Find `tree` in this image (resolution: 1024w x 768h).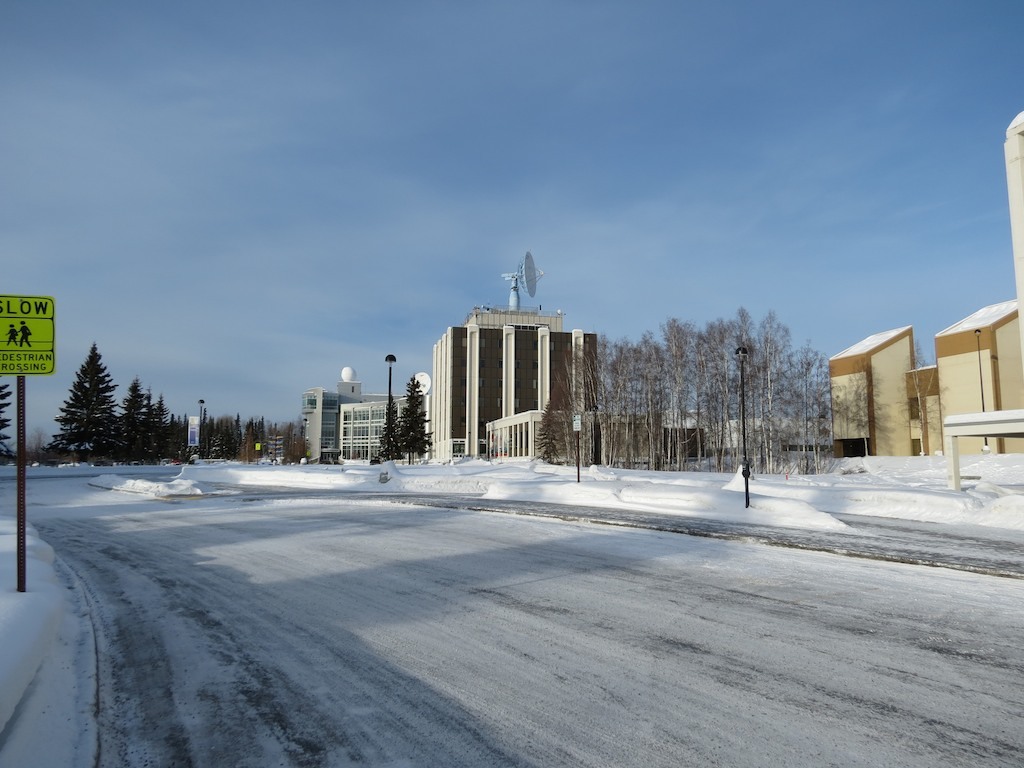
<box>398,379,438,470</box>.
